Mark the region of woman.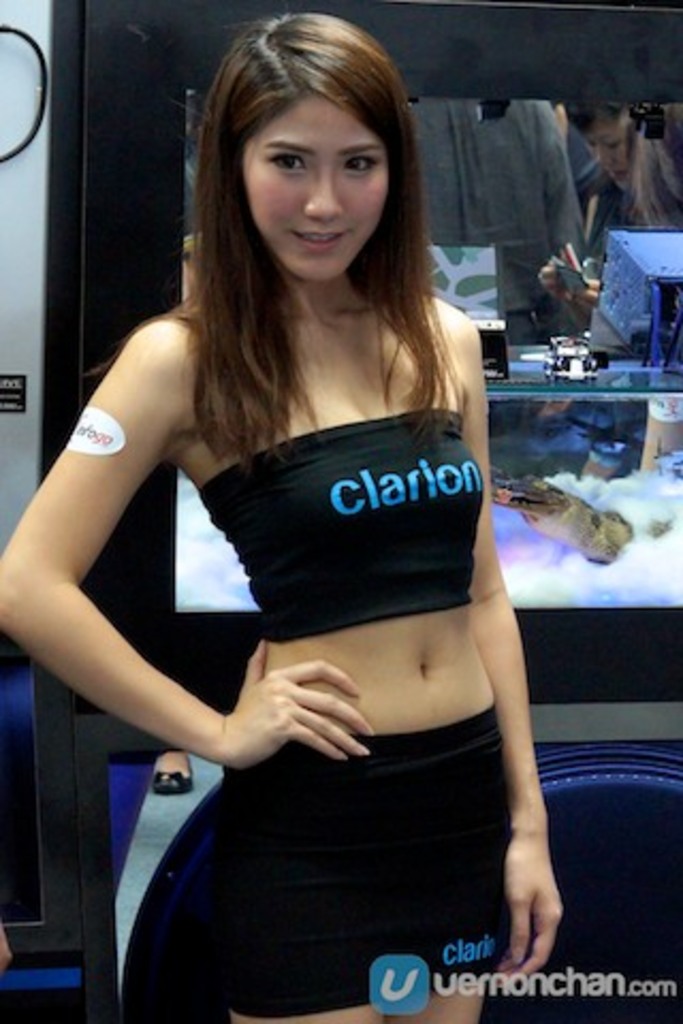
Region: pyautogui.locateOnScreen(43, 34, 568, 1023).
